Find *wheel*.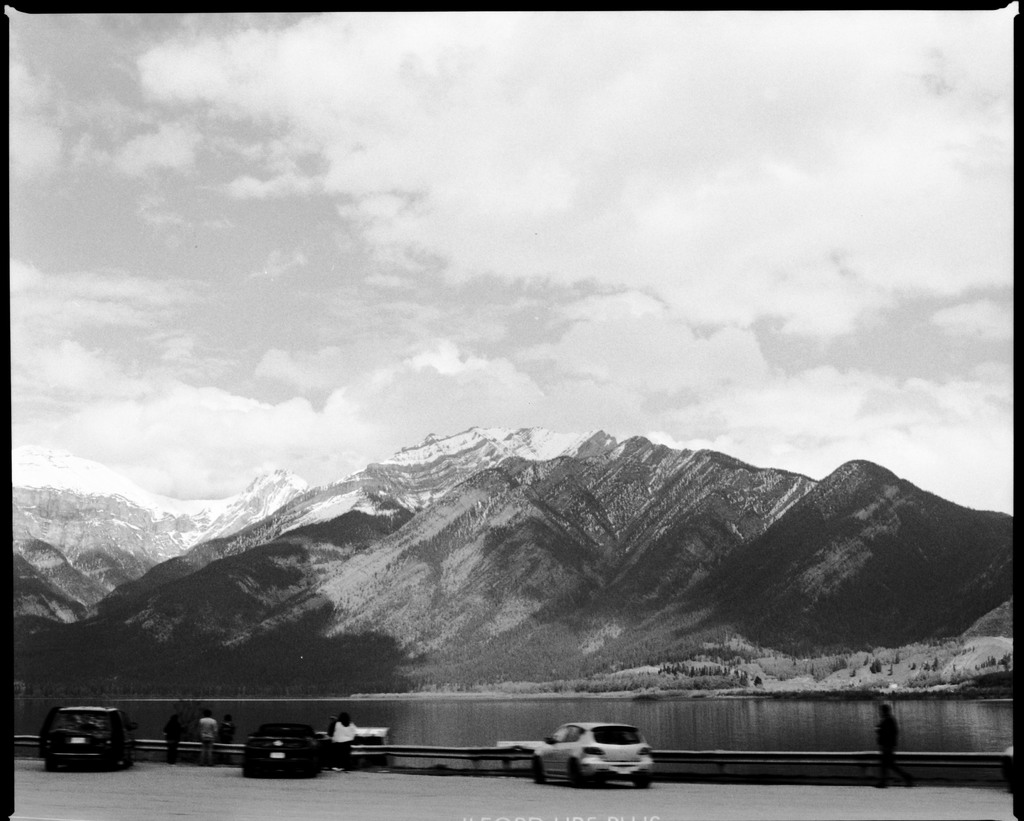
[x1=566, y1=760, x2=575, y2=787].
